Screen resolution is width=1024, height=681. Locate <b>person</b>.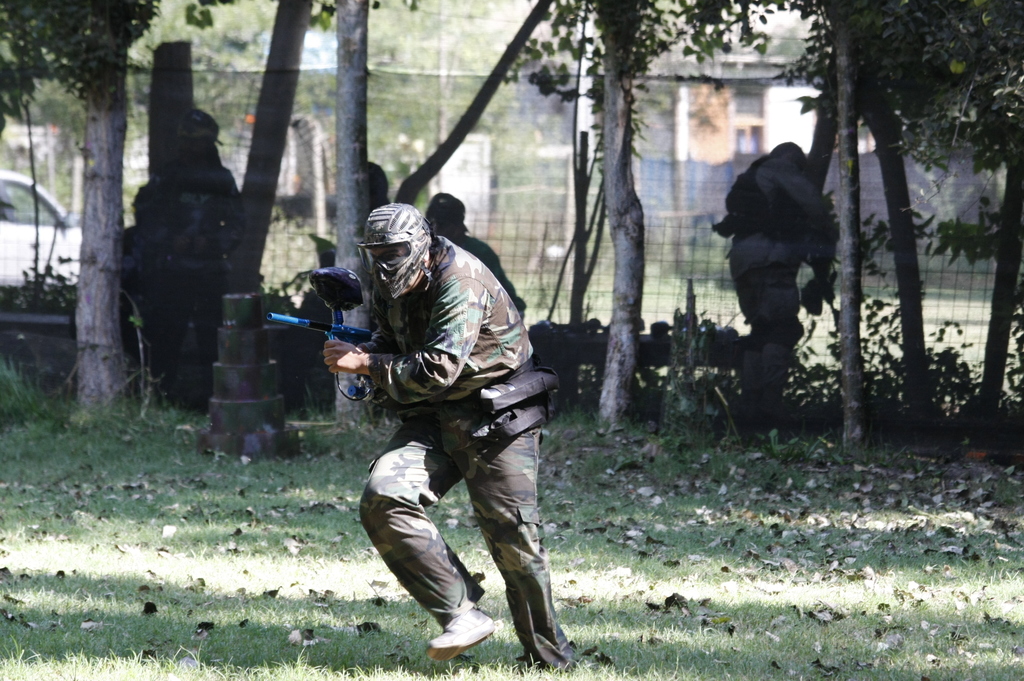
(left=283, top=157, right=389, bottom=410).
